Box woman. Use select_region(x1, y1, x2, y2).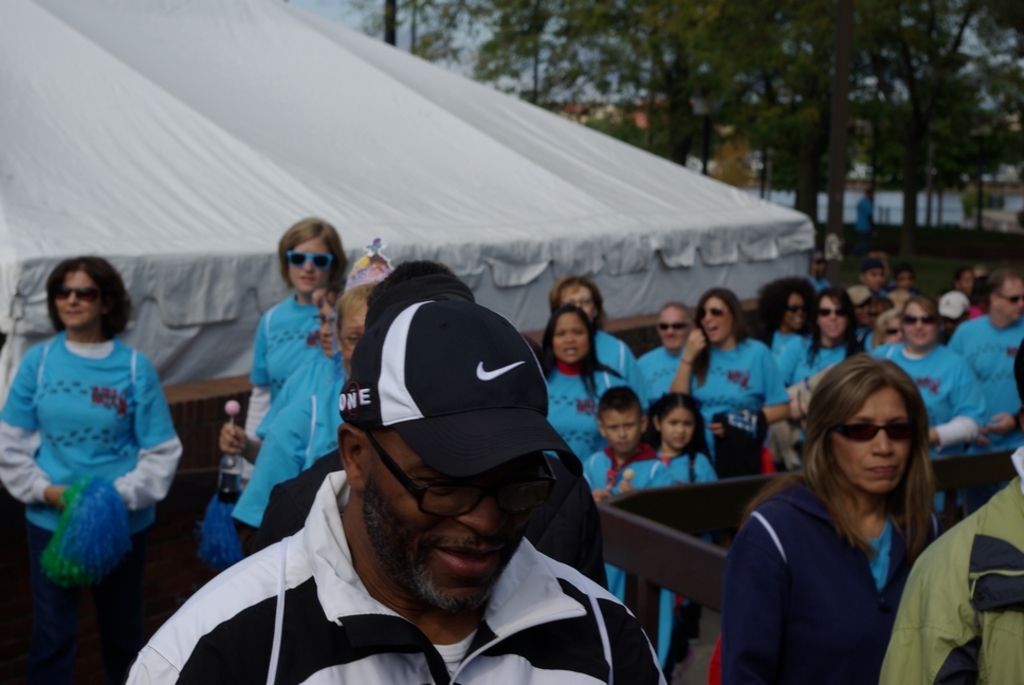
select_region(551, 273, 648, 403).
